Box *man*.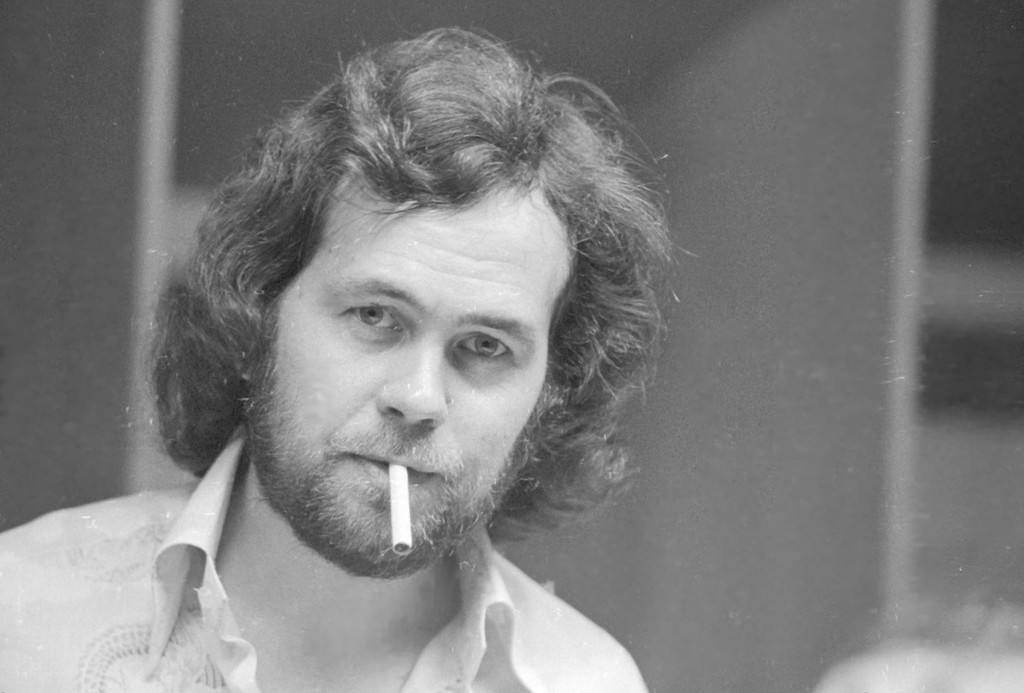
{"x1": 0, "y1": 26, "x2": 700, "y2": 692}.
